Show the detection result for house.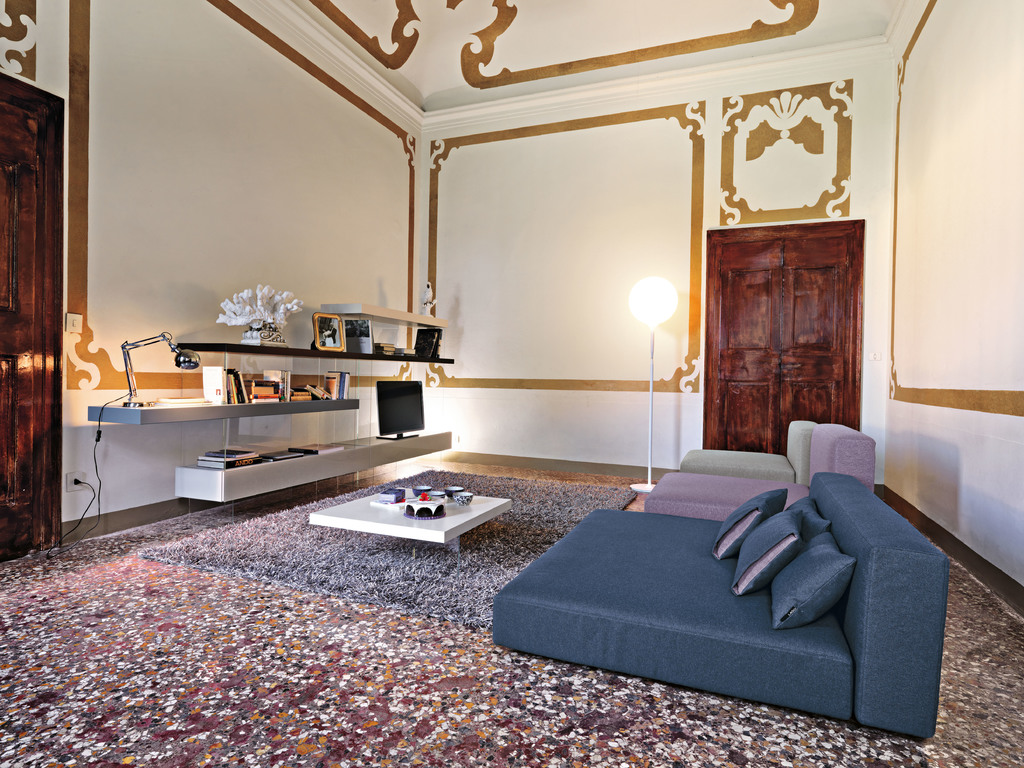
{"left": 0, "top": 24, "right": 994, "bottom": 649}.
